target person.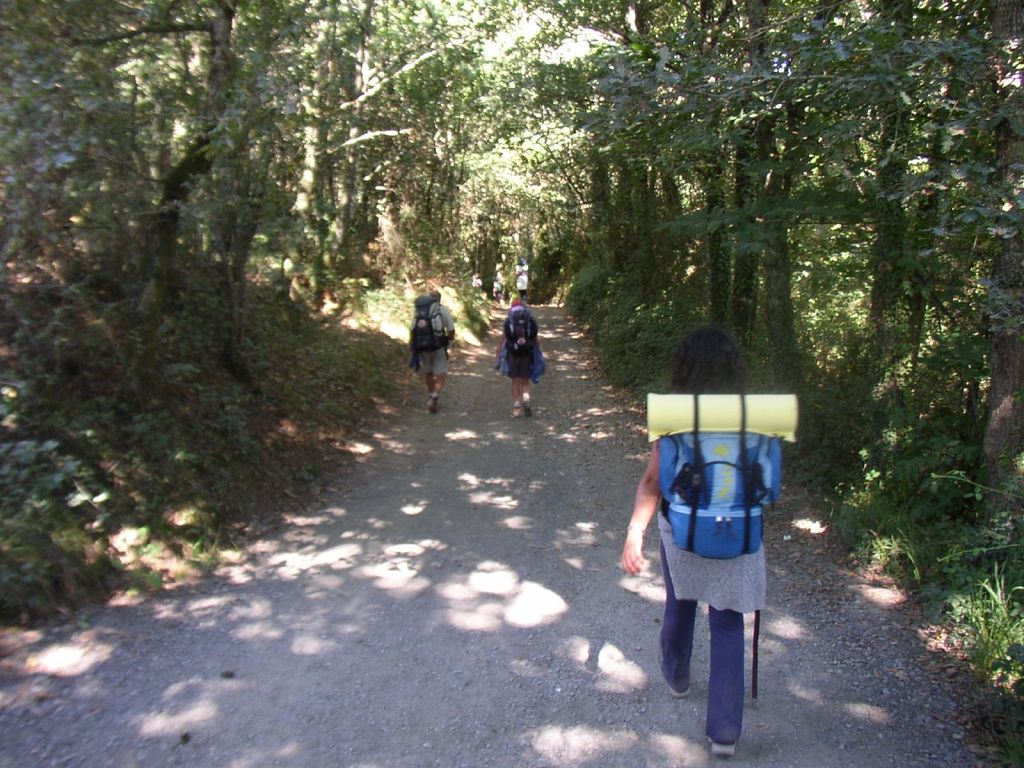
Target region: box(404, 287, 458, 409).
